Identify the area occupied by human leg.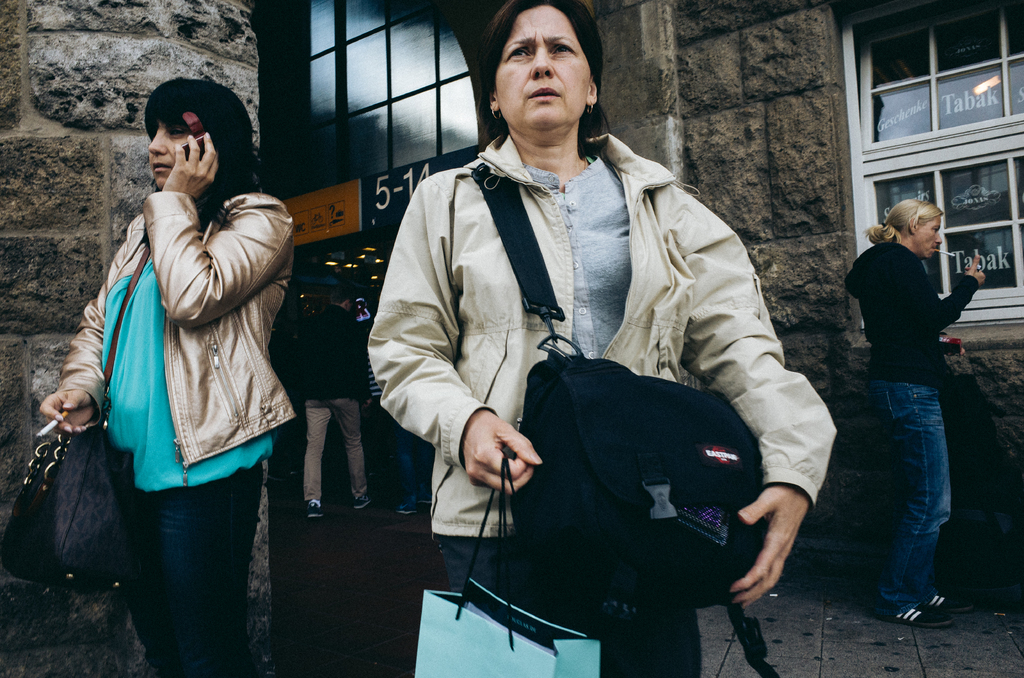
Area: [340, 396, 361, 521].
